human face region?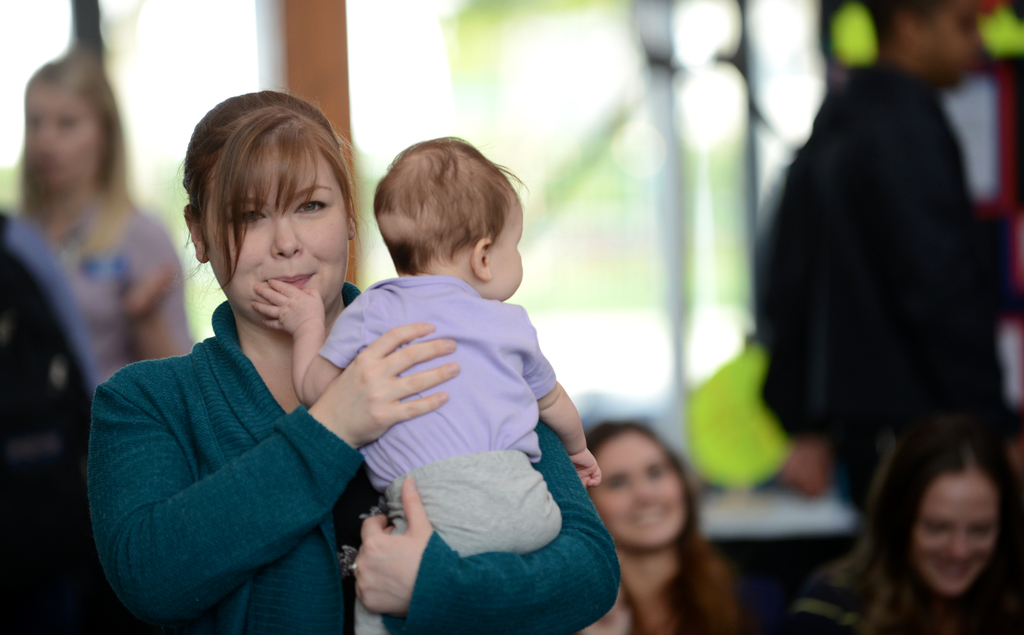
pyautogui.locateOnScreen(919, 0, 987, 93)
